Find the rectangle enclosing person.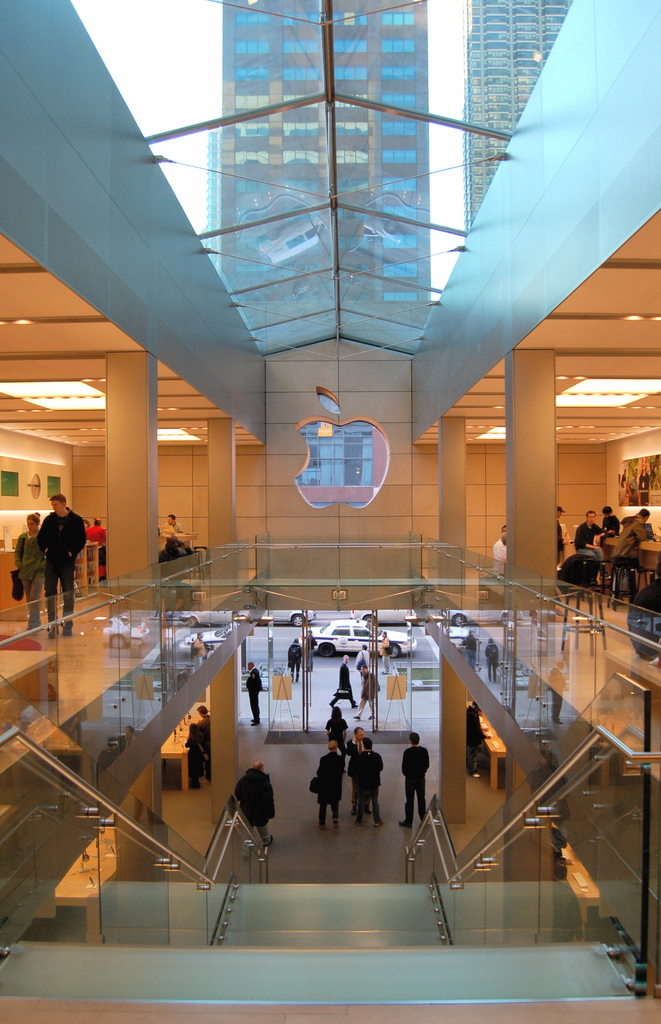
[313,735,350,840].
